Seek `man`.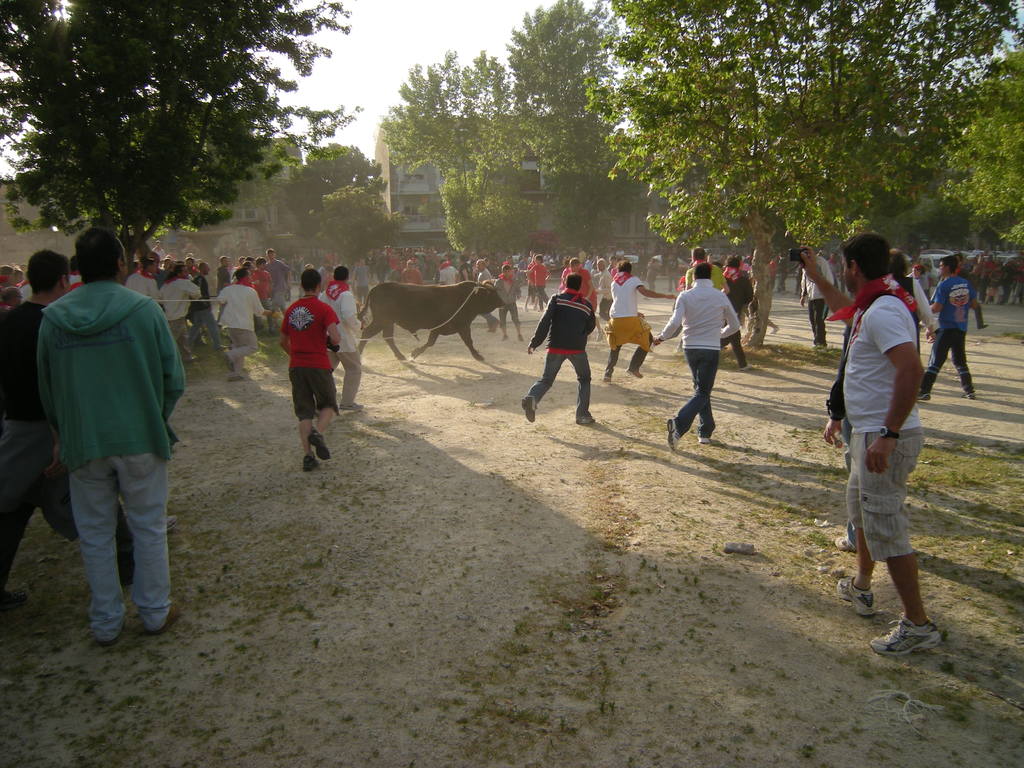
(828, 233, 938, 665).
